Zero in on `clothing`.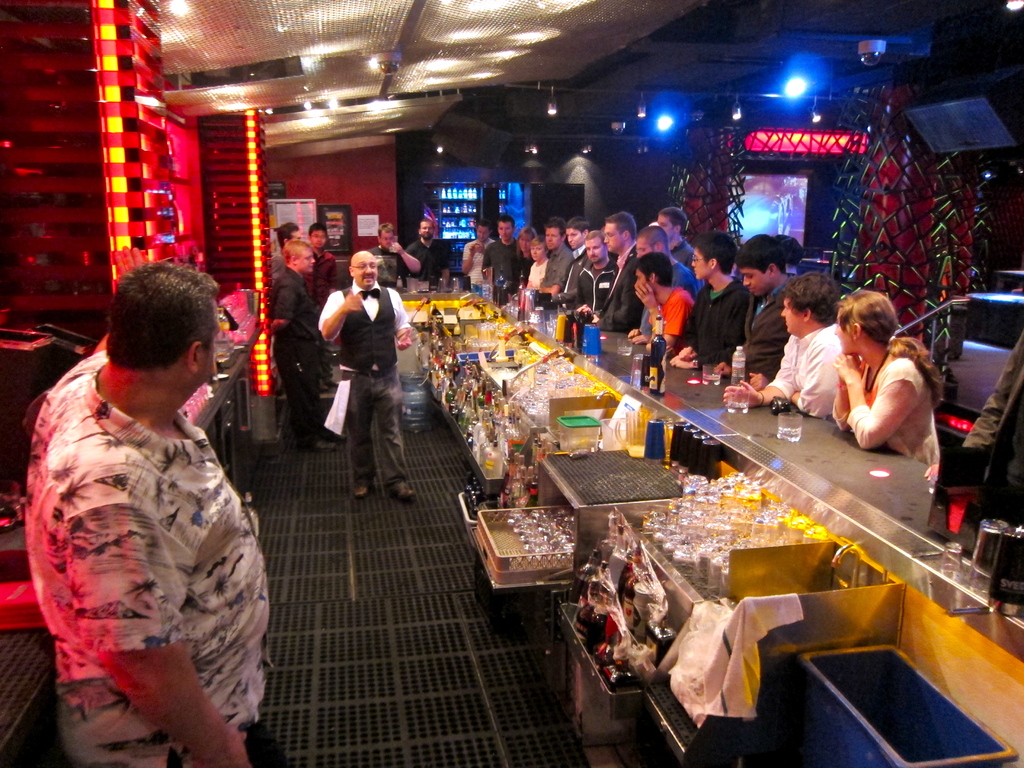
Zeroed in: region(425, 233, 461, 286).
